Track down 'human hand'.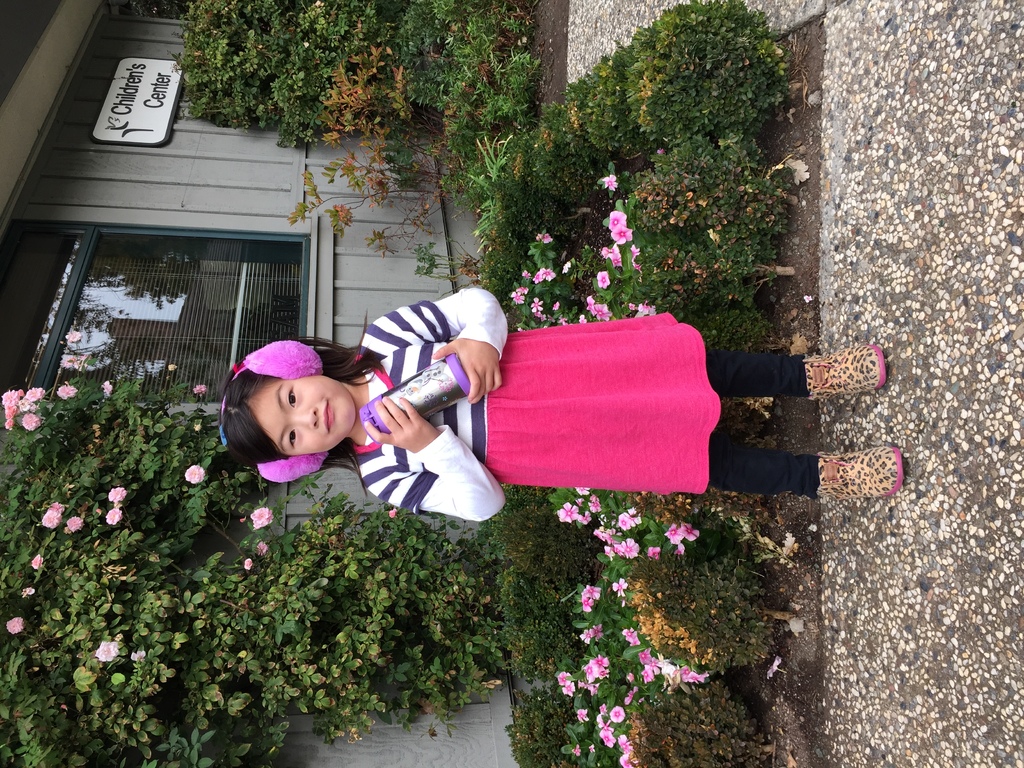
Tracked to pyautogui.locateOnScreen(439, 321, 503, 413).
